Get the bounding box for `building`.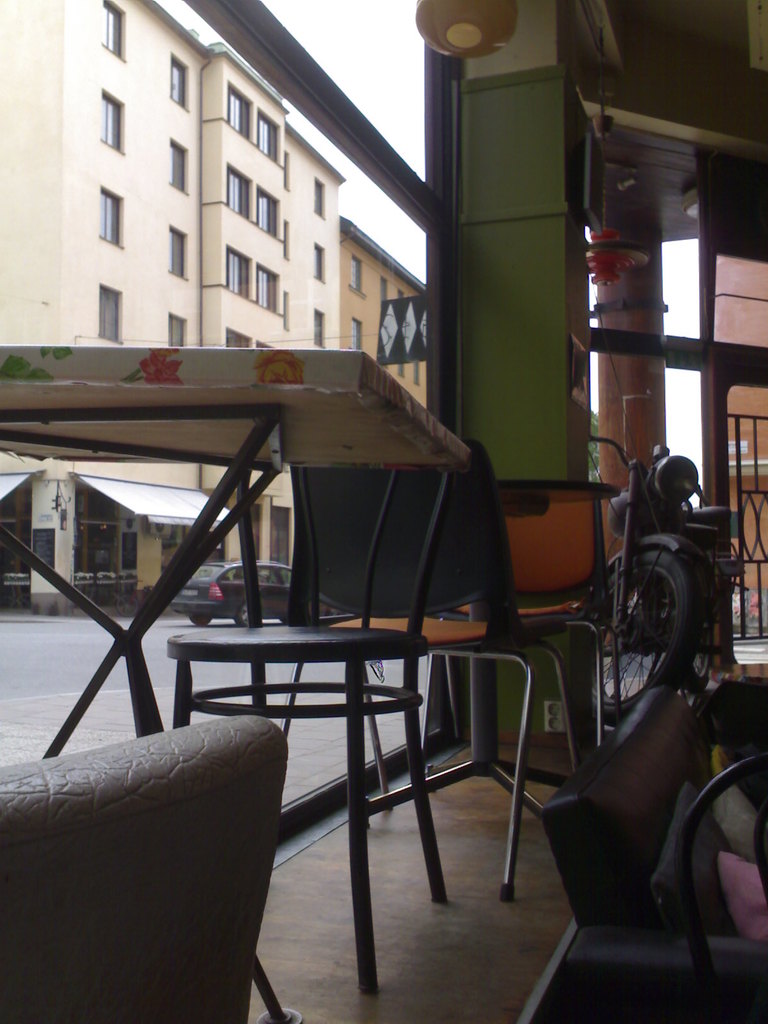
{"left": 0, "top": 0, "right": 435, "bottom": 605}.
